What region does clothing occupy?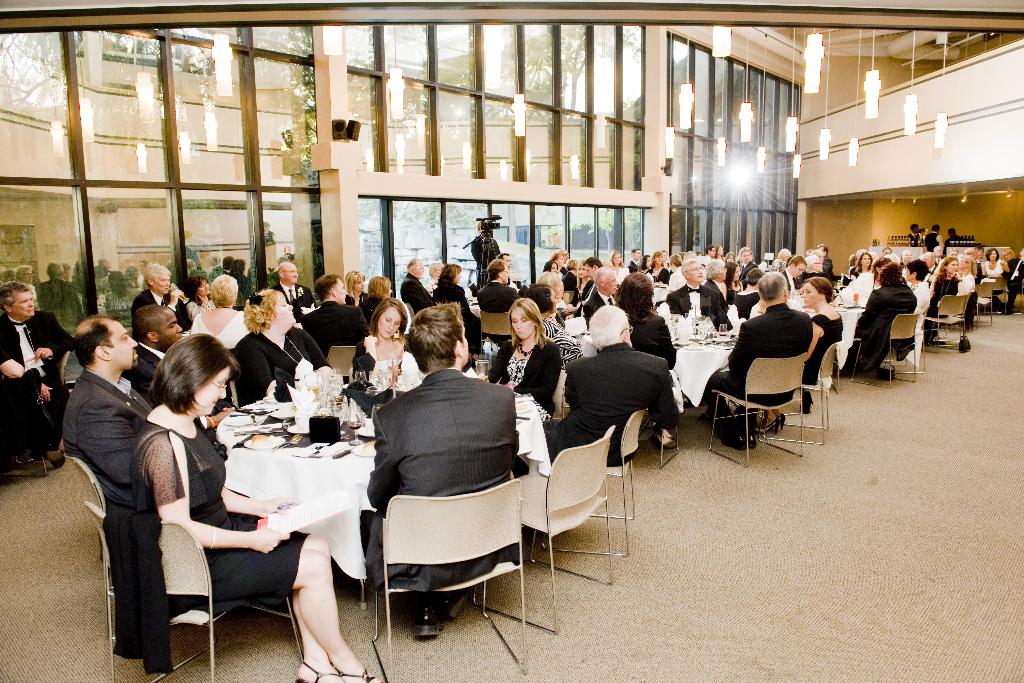
630 259 648 273.
